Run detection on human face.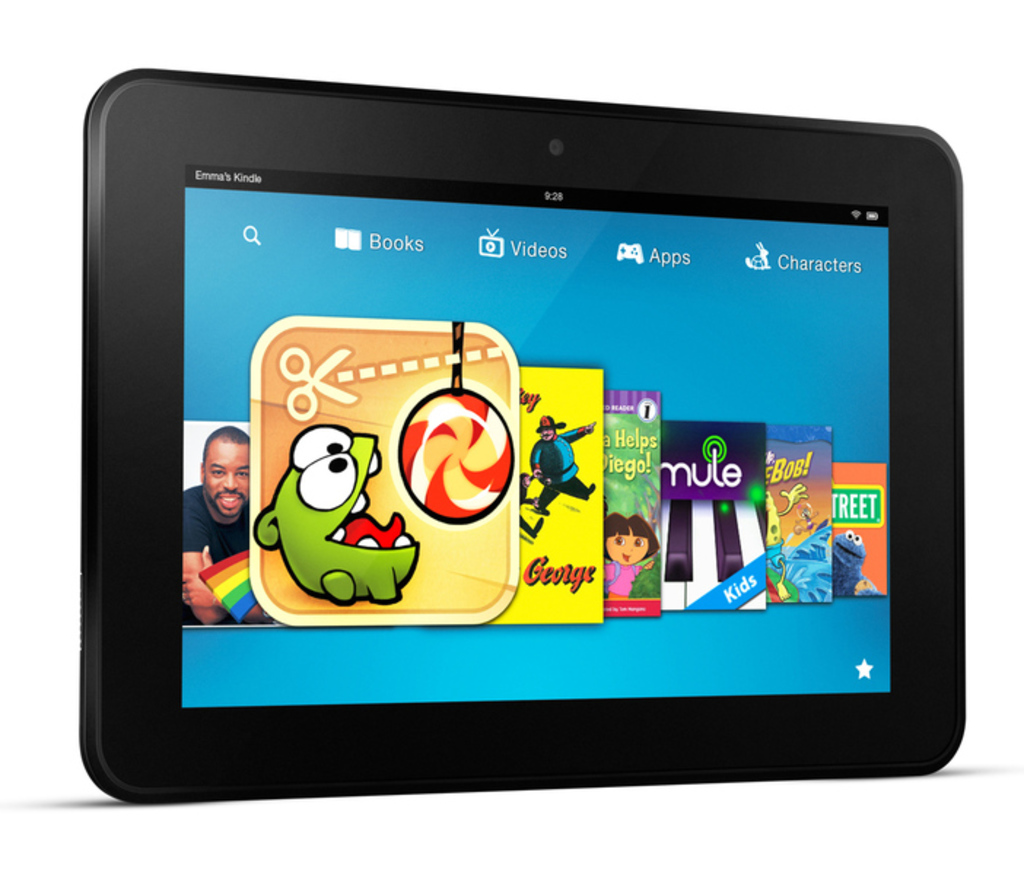
Result: [203,442,249,518].
